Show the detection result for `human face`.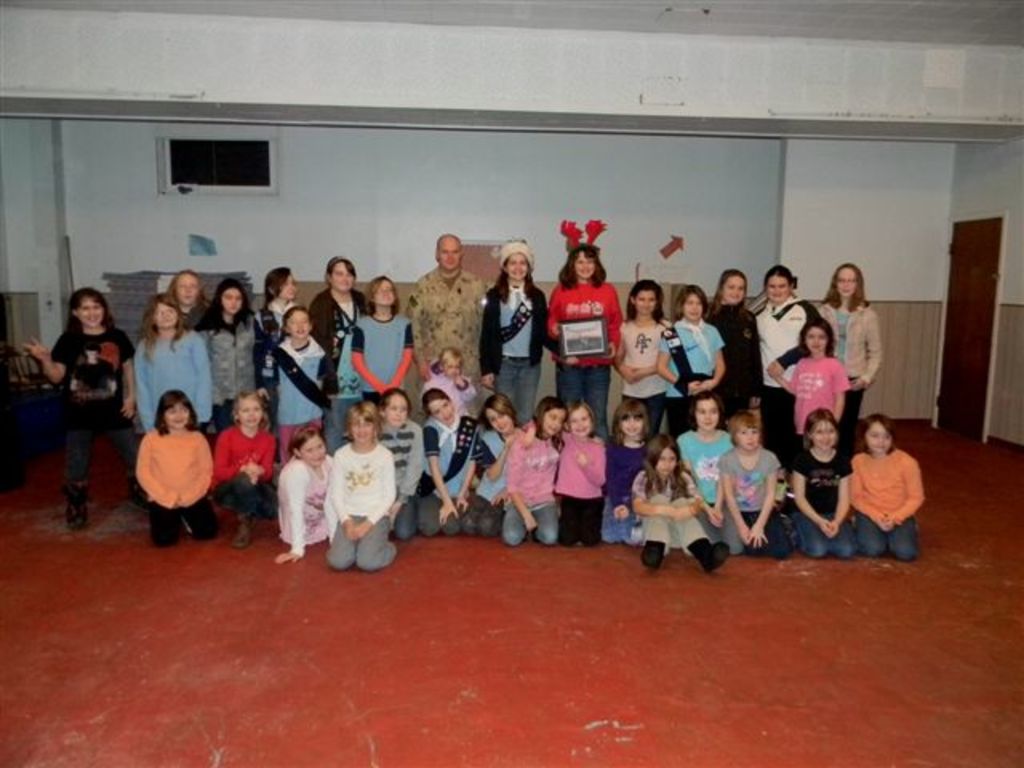
174/272/198/301.
